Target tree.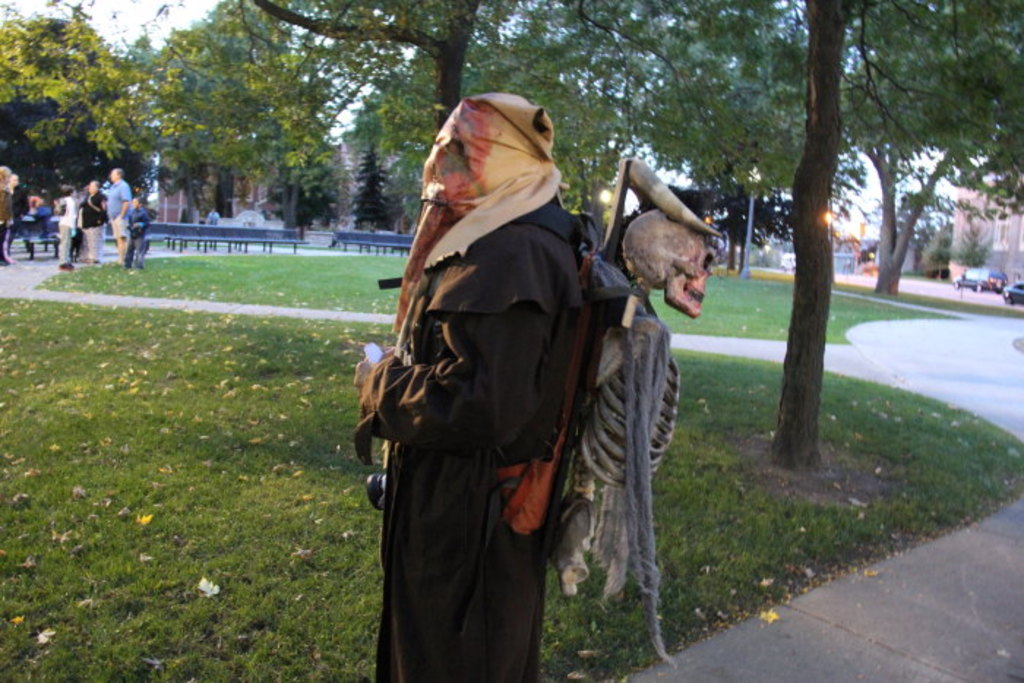
Target region: (x1=262, y1=146, x2=326, y2=240).
